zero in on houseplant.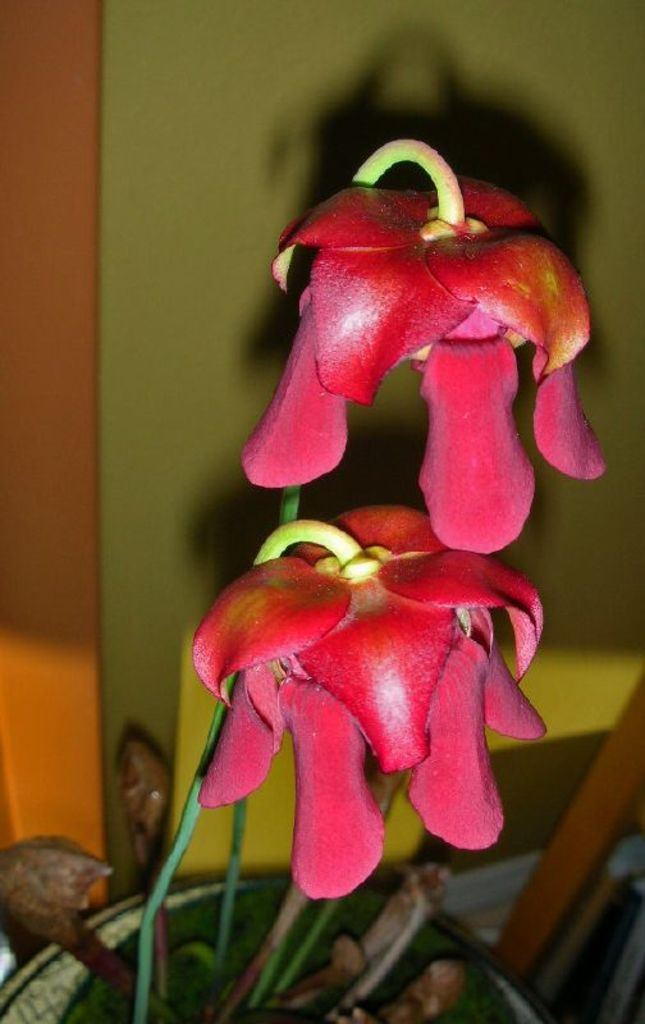
Zeroed in: select_region(0, 133, 604, 1023).
